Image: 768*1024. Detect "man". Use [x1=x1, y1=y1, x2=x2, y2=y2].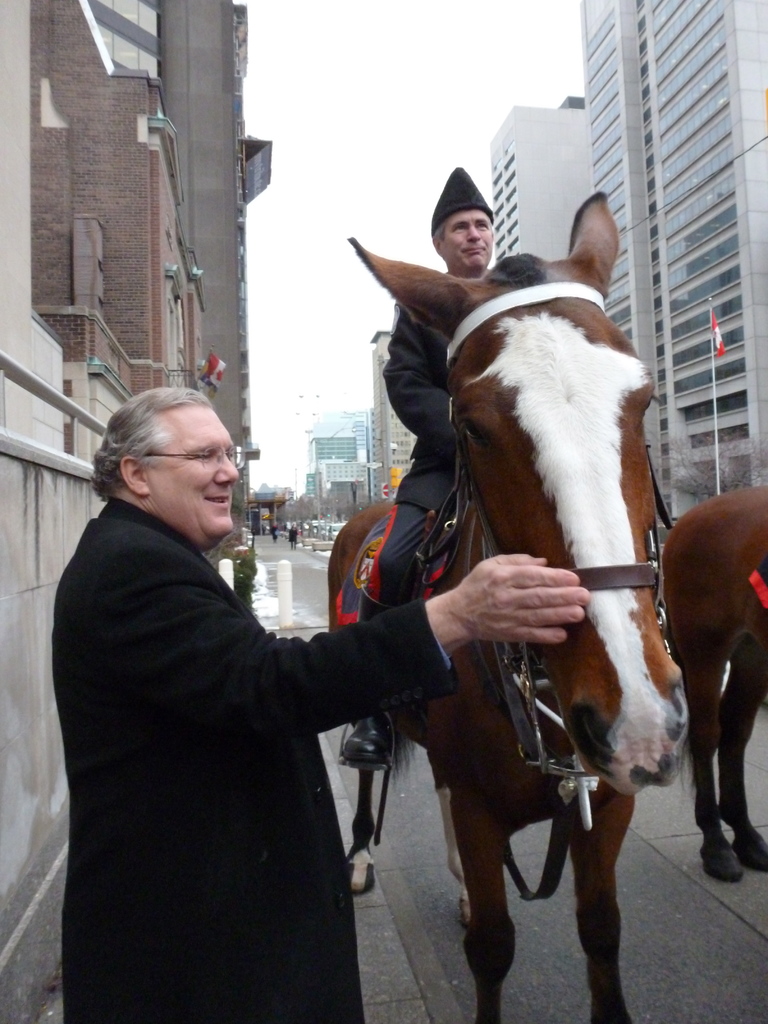
[x1=338, y1=163, x2=506, y2=774].
